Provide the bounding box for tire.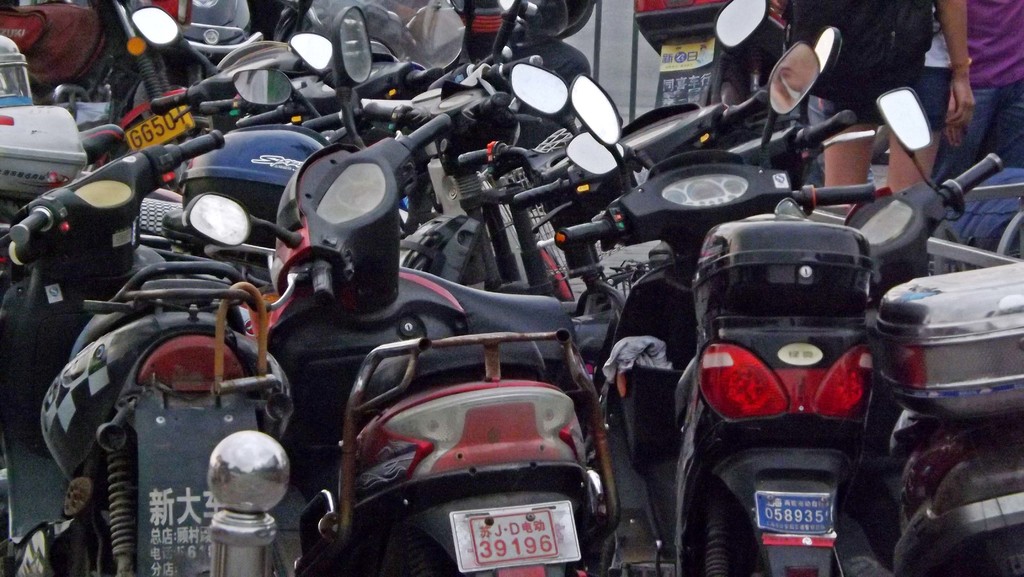
699:473:759:573.
